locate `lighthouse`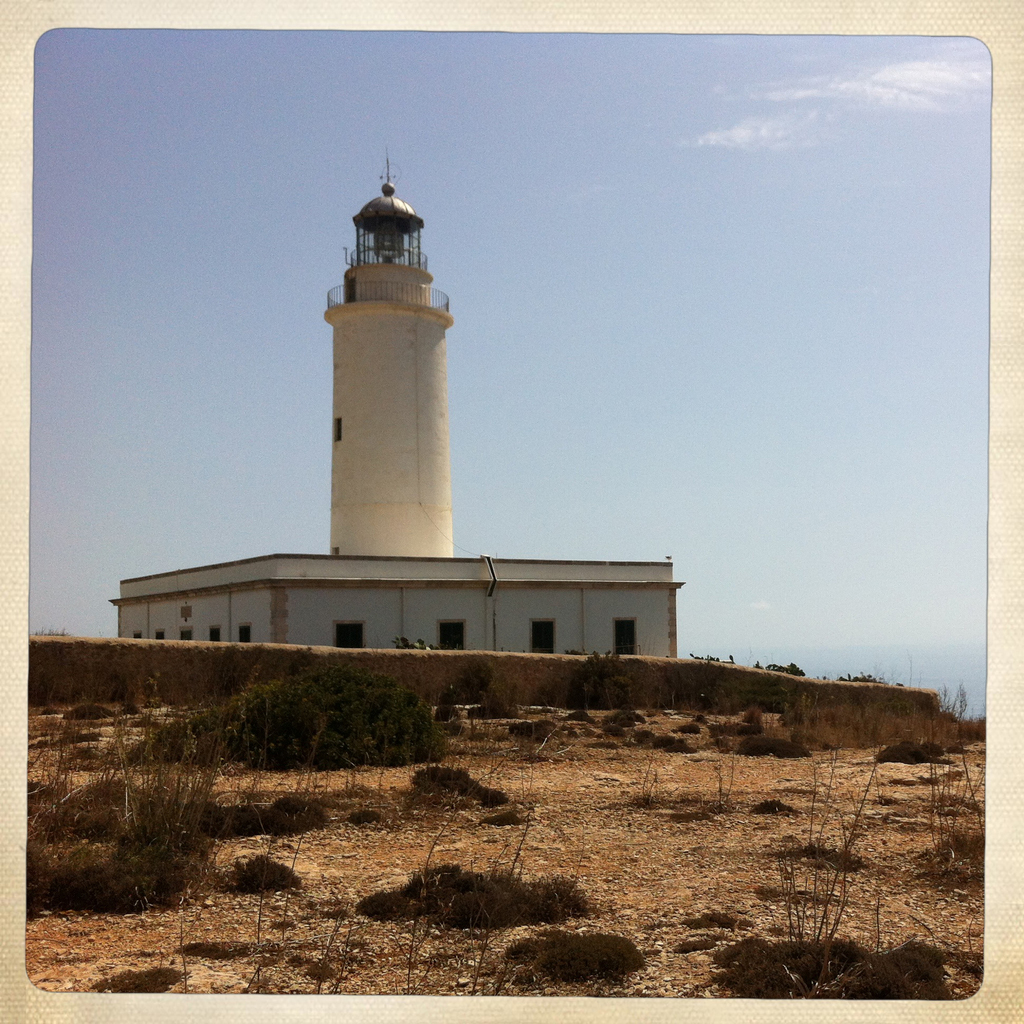
detection(323, 156, 452, 559)
